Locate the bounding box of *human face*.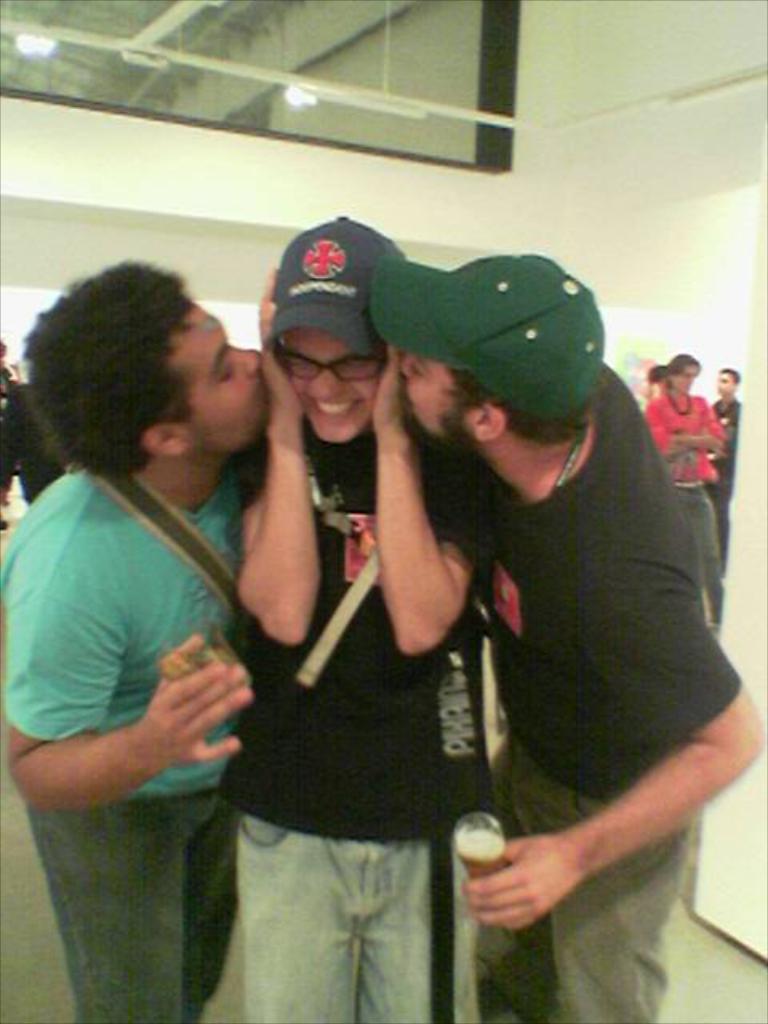
Bounding box: x1=288, y1=322, x2=373, y2=445.
